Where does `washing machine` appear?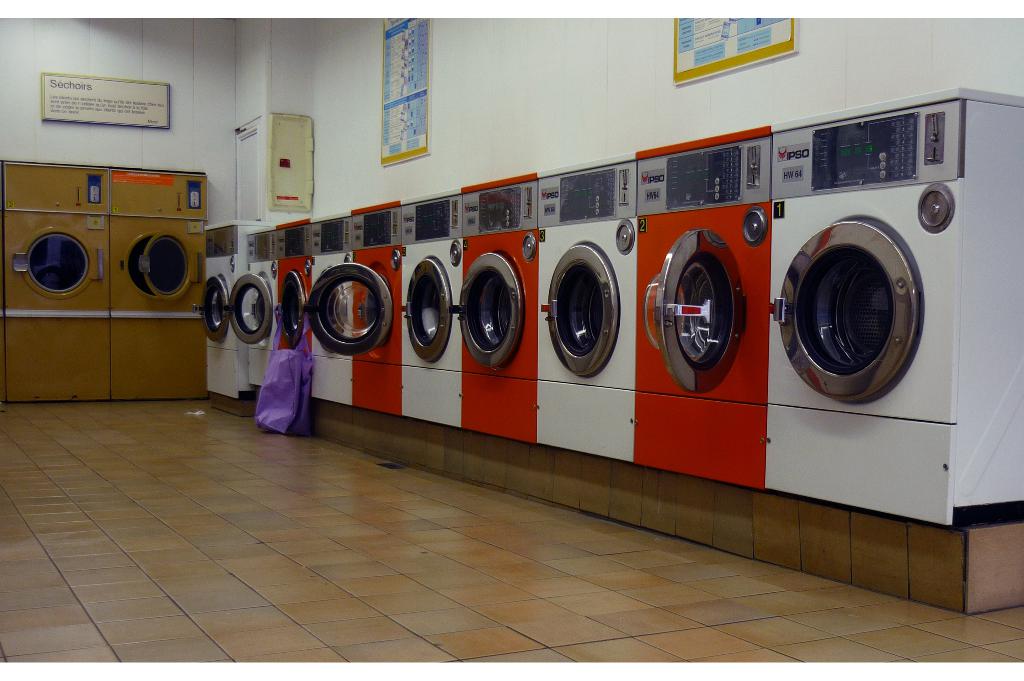
Appears at select_region(0, 161, 118, 409).
